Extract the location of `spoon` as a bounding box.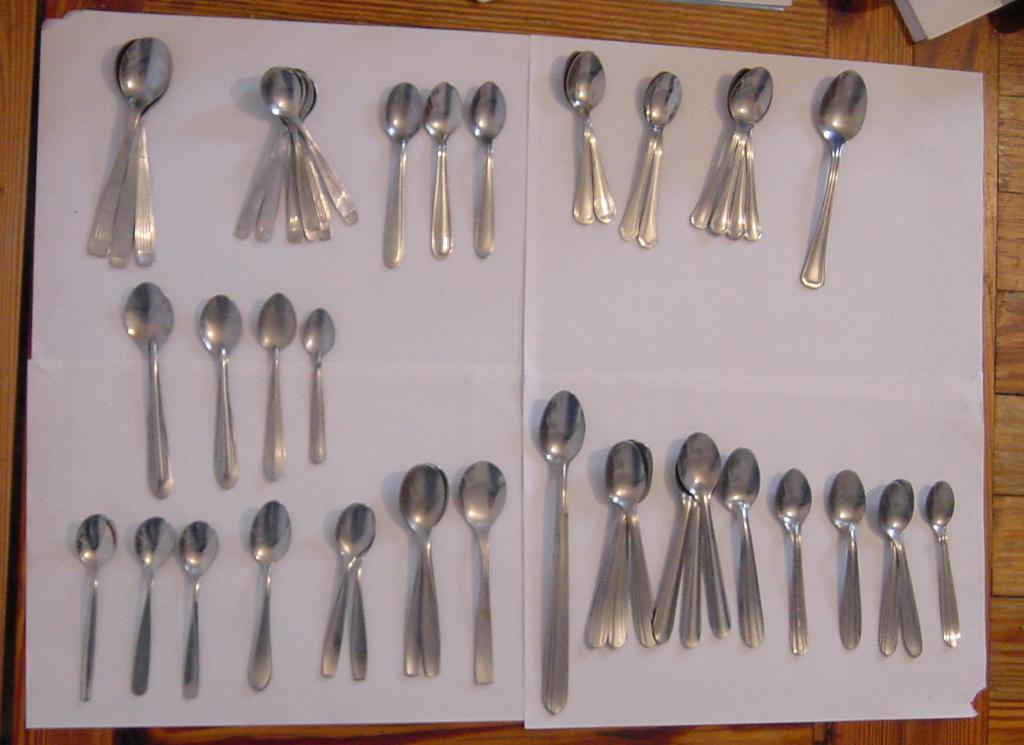
469 79 506 258.
